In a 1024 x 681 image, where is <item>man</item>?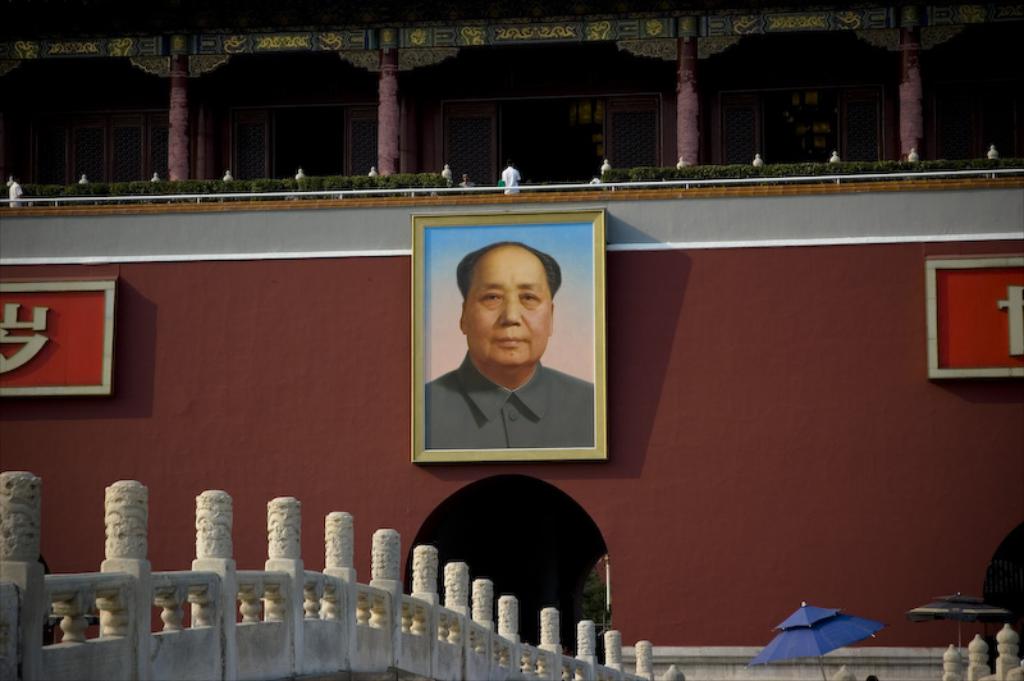
[left=428, top=238, right=598, bottom=448].
